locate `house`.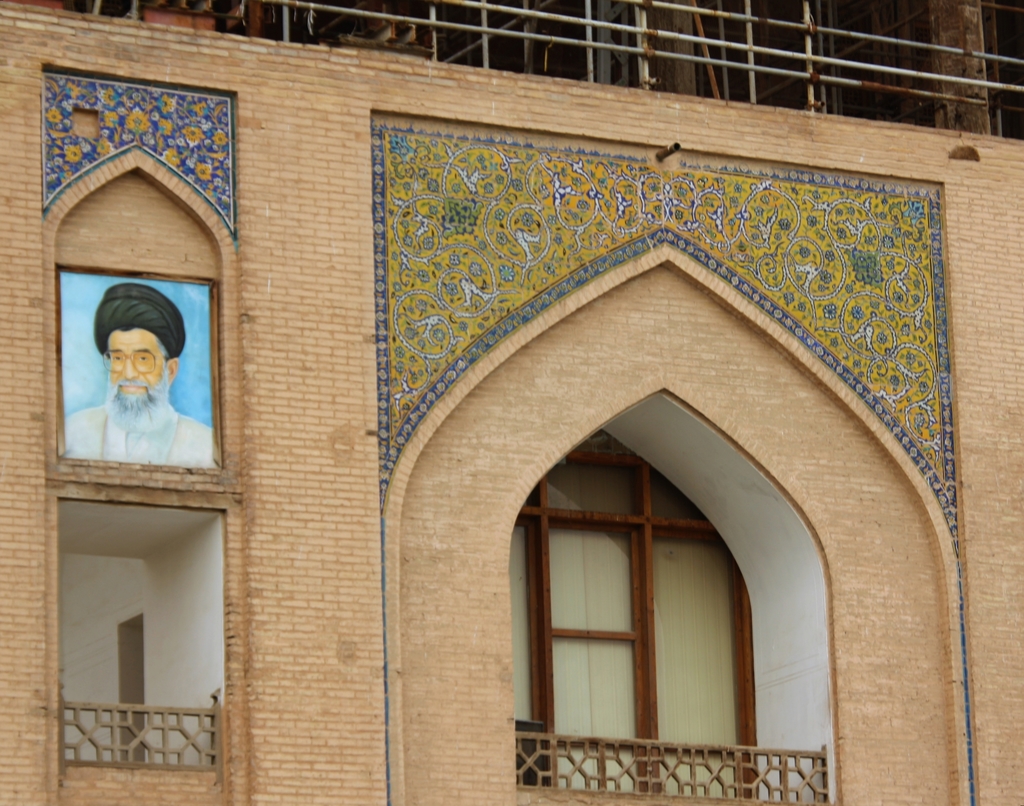
Bounding box: (0,0,1023,805).
